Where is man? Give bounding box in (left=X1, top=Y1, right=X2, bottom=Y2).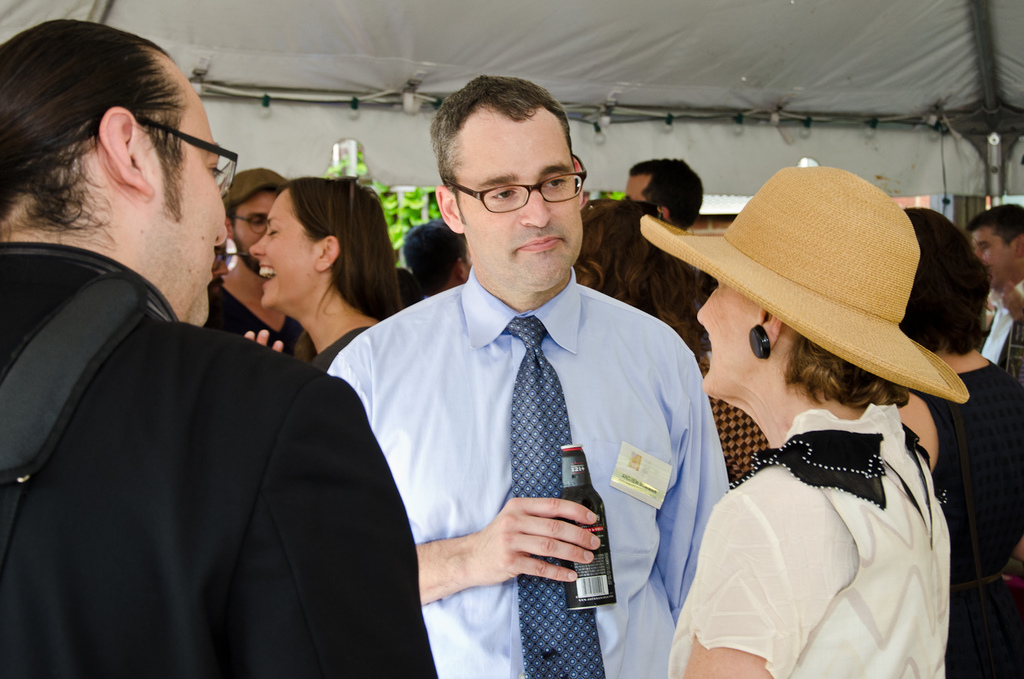
(left=621, top=160, right=706, bottom=232).
